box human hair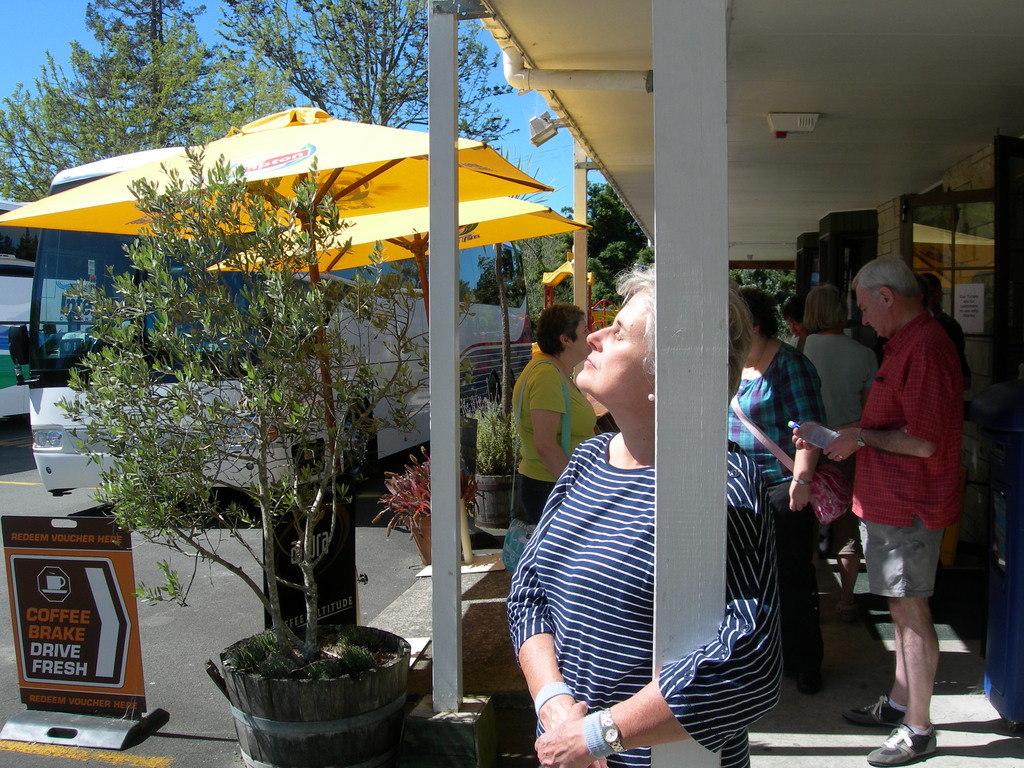
Rect(538, 304, 588, 357)
